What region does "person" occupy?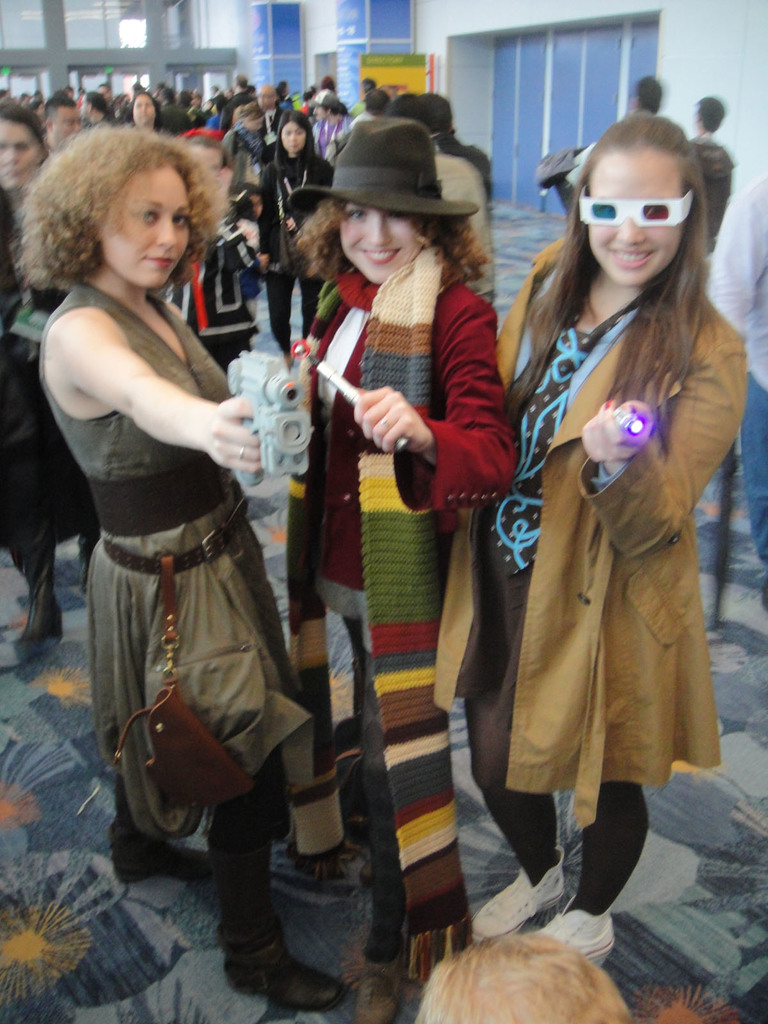
Rect(682, 95, 733, 253).
